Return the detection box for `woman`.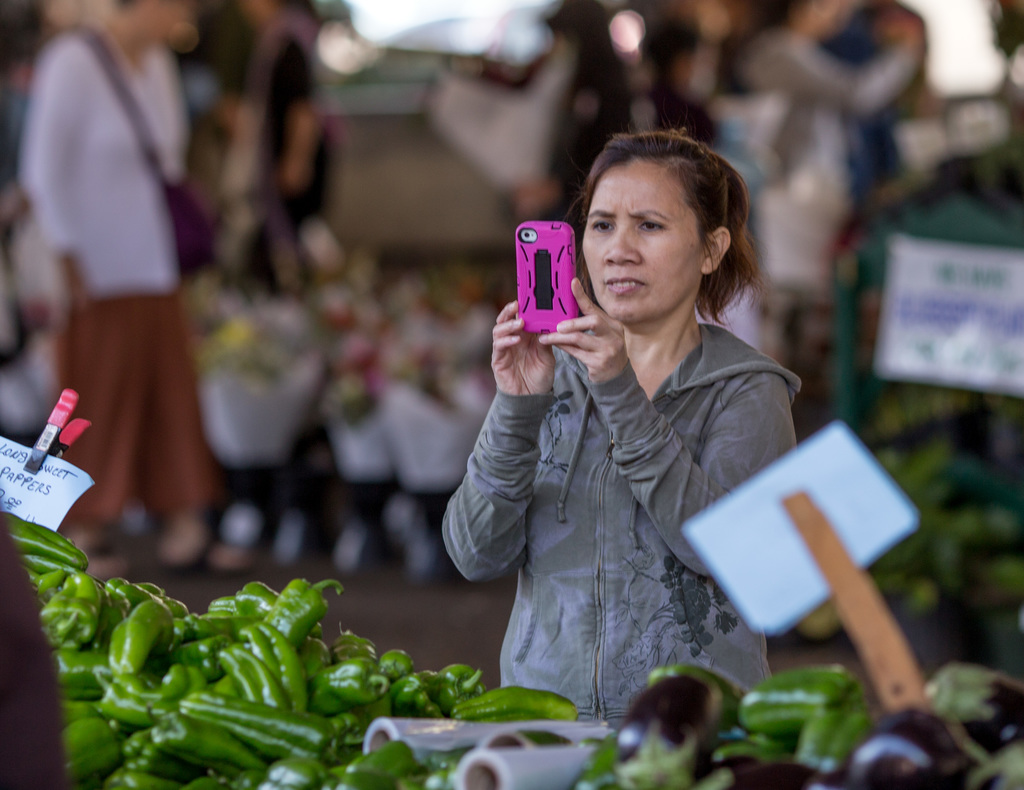
rect(385, 130, 817, 708).
